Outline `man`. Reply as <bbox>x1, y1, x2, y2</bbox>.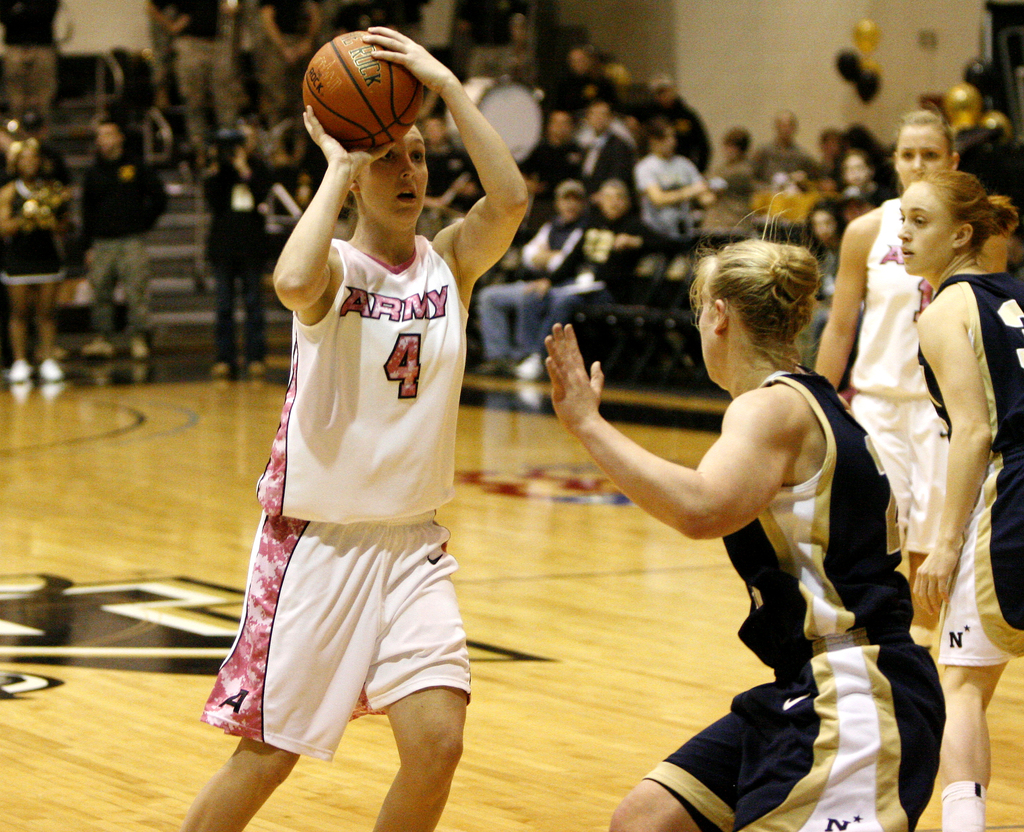
<bbox>476, 180, 598, 375</bbox>.
